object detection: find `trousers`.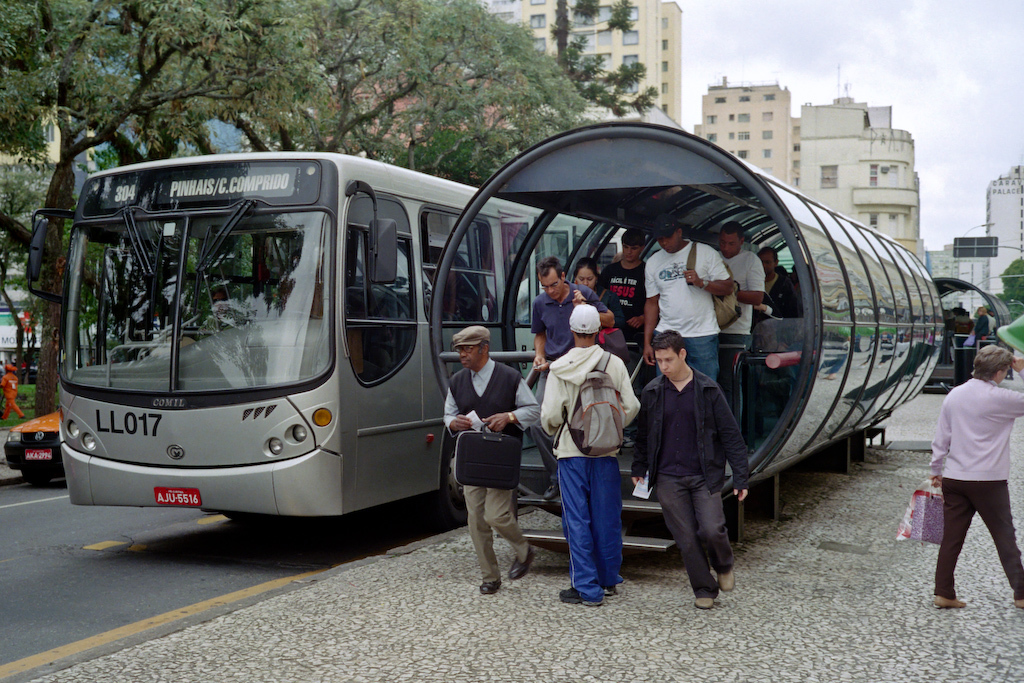
[x1=1, y1=397, x2=24, y2=418].
